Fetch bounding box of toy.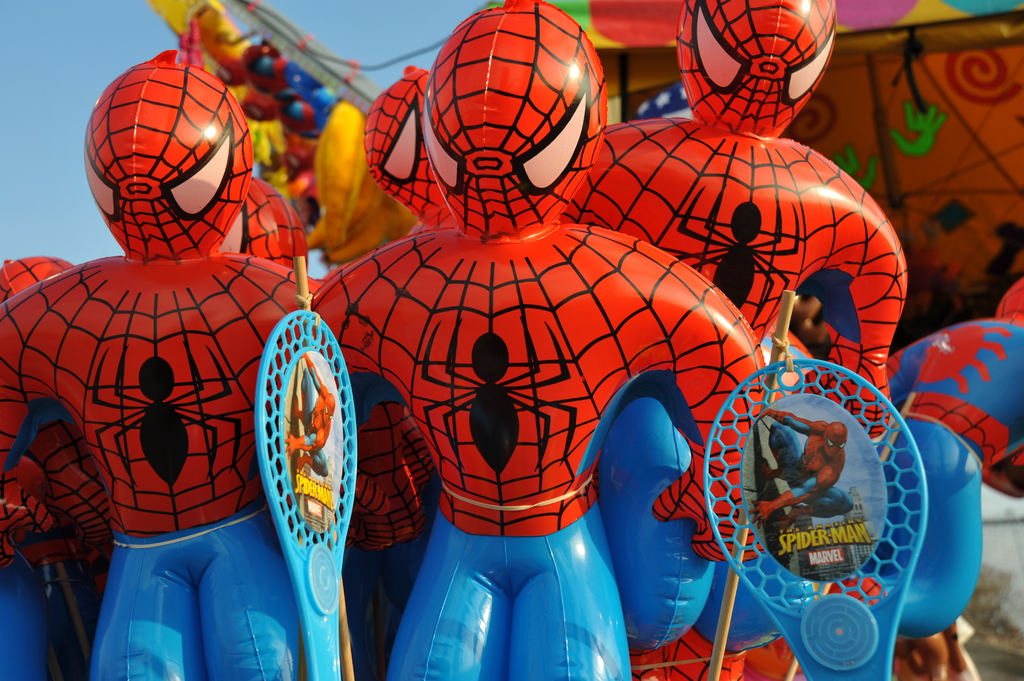
Bbox: bbox(0, 45, 332, 680).
